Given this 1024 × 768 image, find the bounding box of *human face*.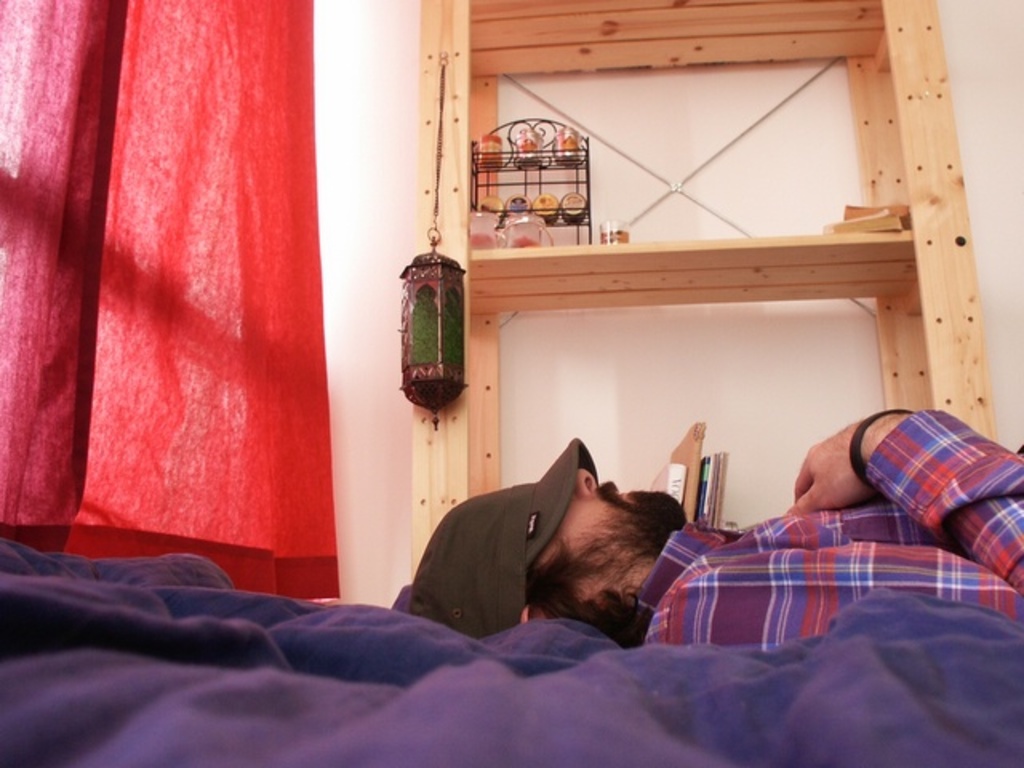
528, 470, 685, 600.
